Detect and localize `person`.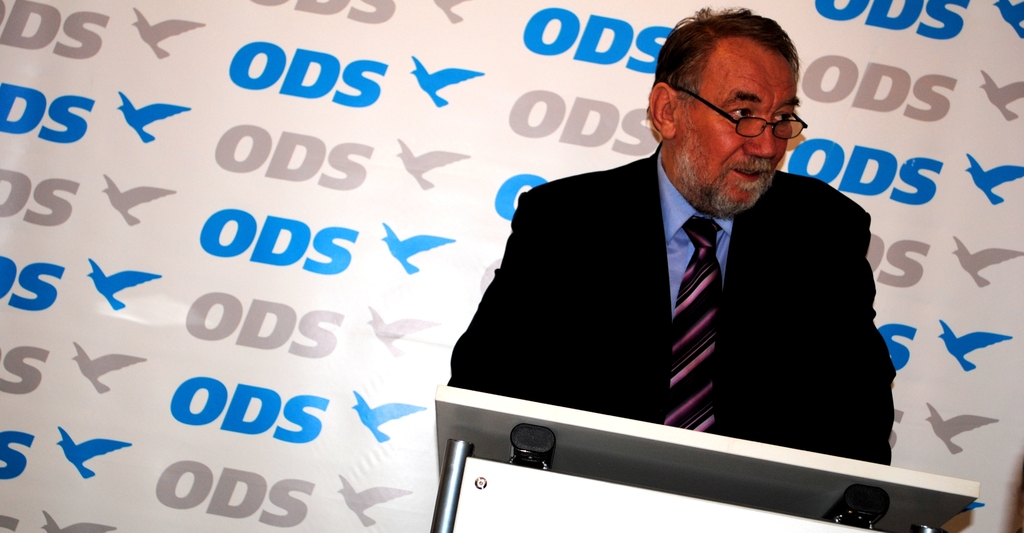
Localized at region(476, 59, 903, 494).
